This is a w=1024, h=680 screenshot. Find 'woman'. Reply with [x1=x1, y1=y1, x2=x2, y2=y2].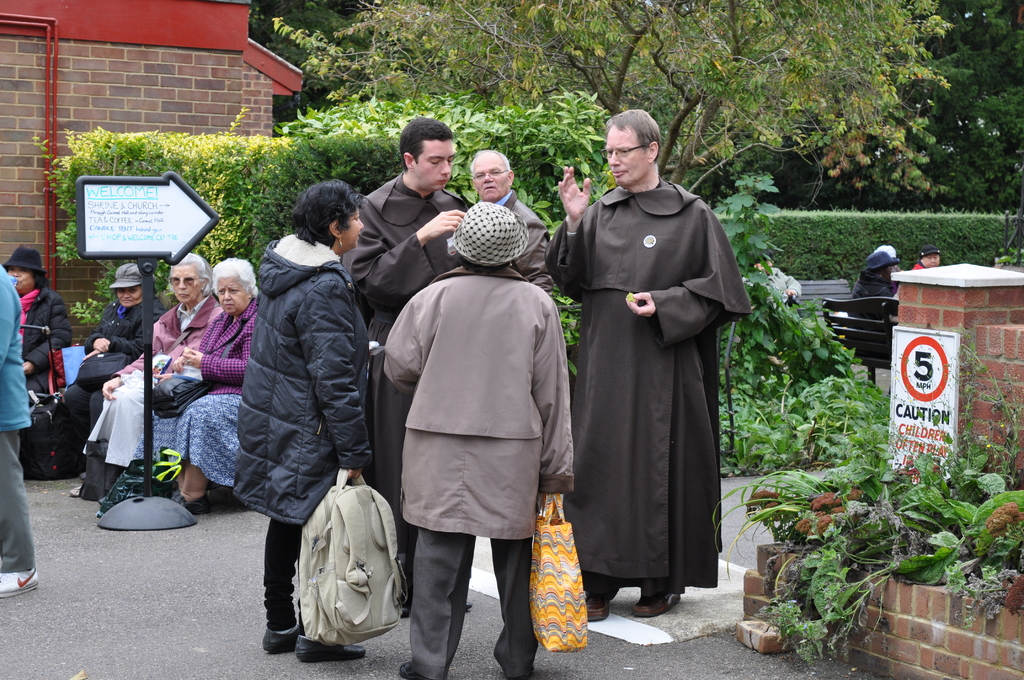
[x1=3, y1=249, x2=67, y2=417].
